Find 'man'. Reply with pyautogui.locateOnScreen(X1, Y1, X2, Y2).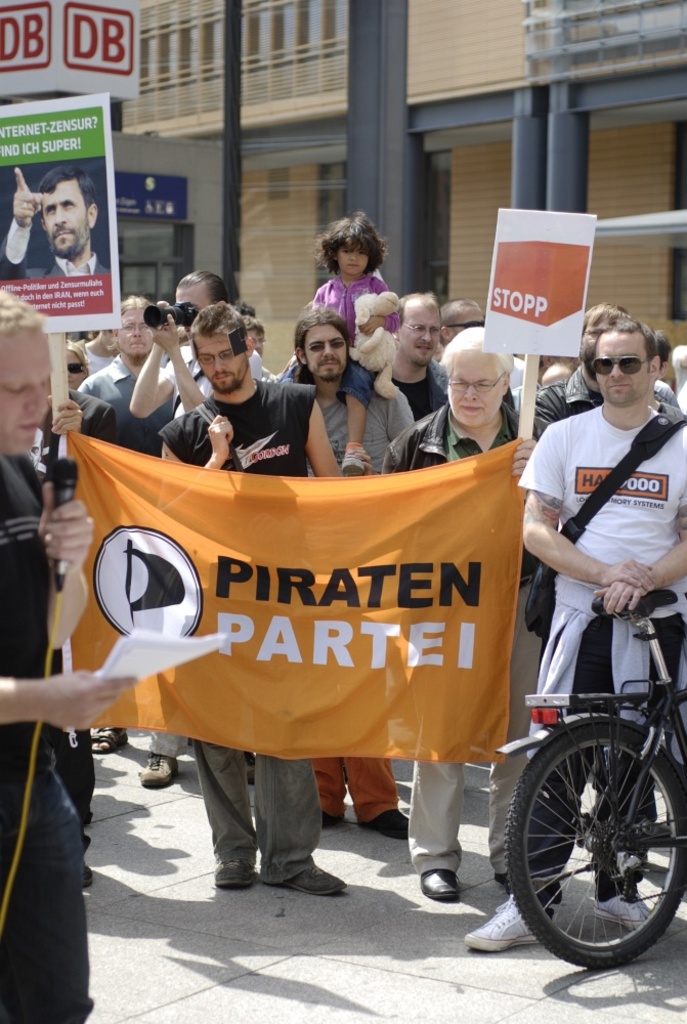
pyautogui.locateOnScreen(530, 301, 681, 870).
